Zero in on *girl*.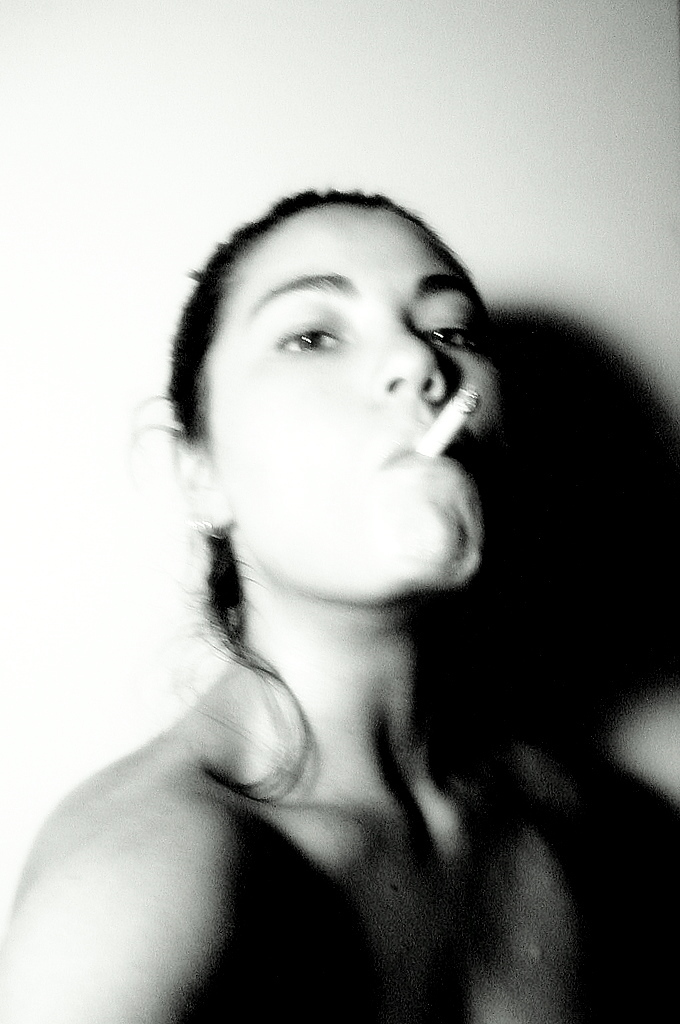
Zeroed in: detection(0, 180, 607, 1023).
